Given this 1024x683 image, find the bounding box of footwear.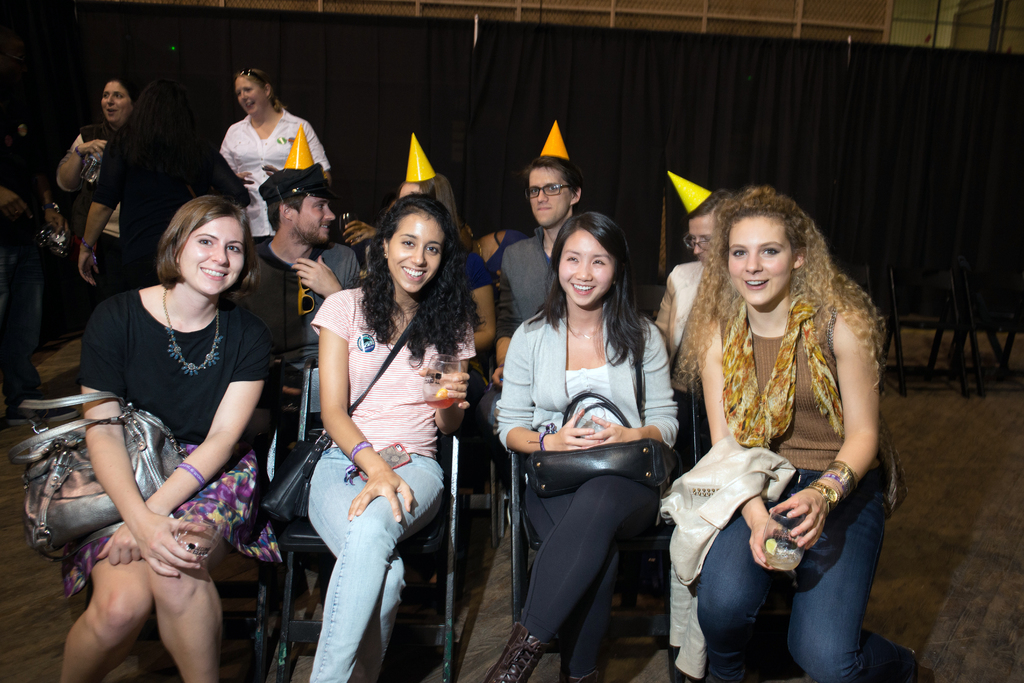
Rect(561, 677, 591, 682).
